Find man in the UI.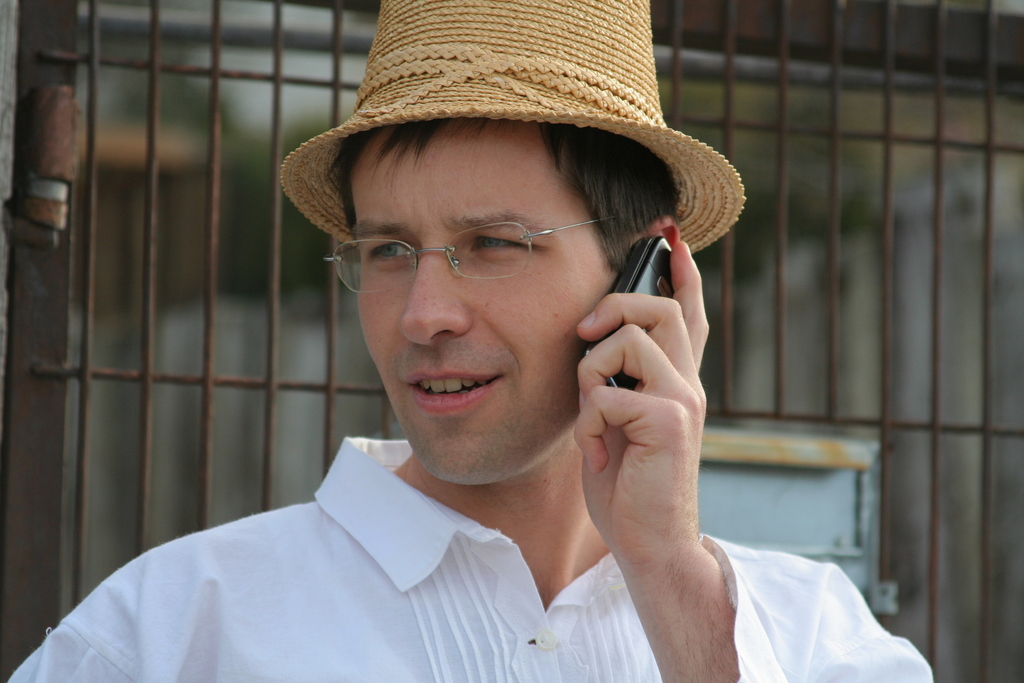
UI element at box(2, 0, 936, 682).
